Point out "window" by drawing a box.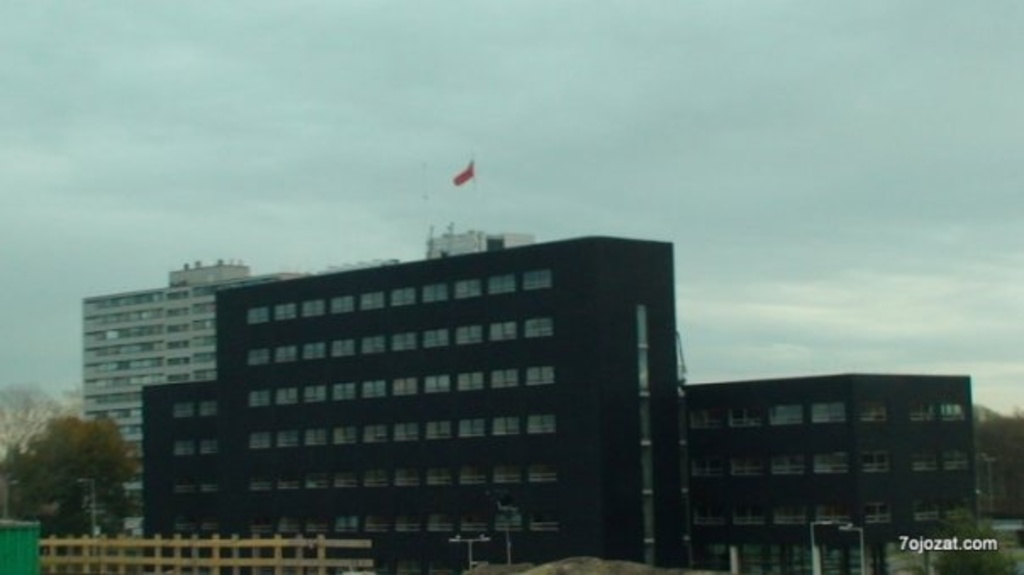
Rect(532, 458, 559, 482).
